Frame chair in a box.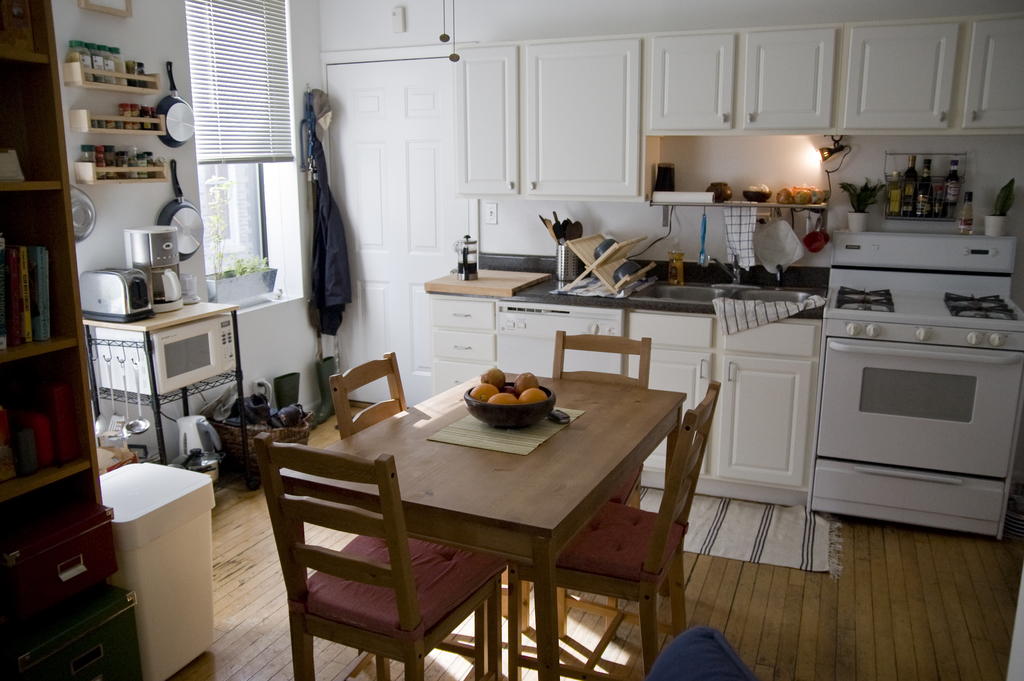
[left=326, top=352, right=411, bottom=443].
